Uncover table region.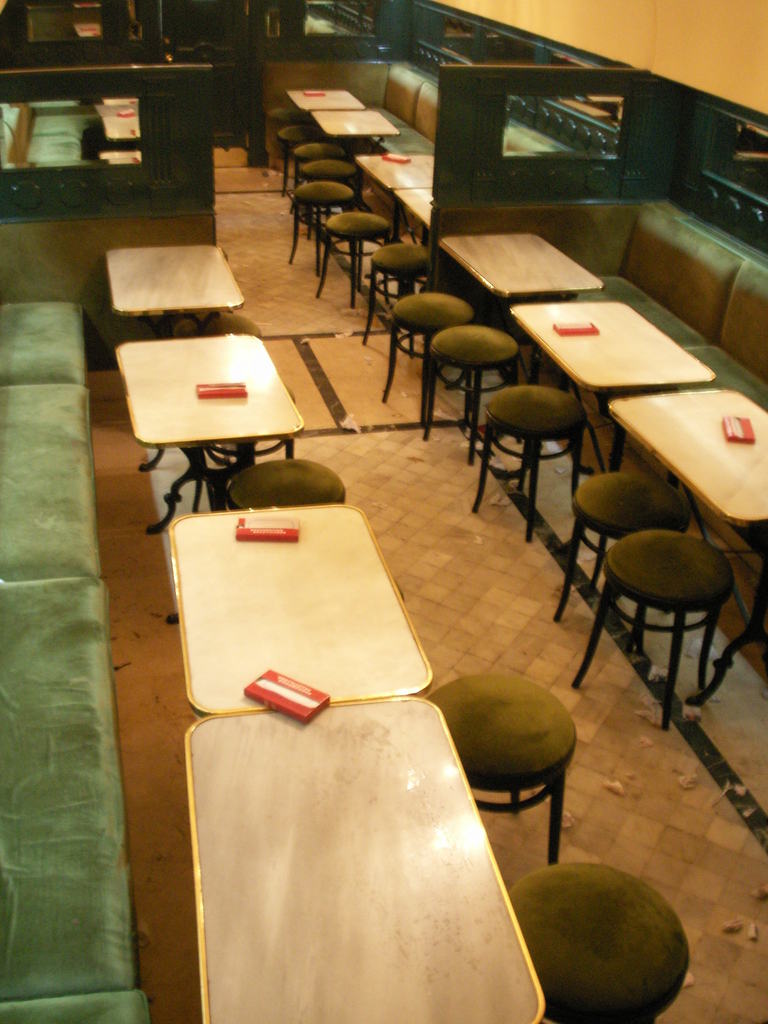
Uncovered: x1=188 y1=461 x2=582 y2=1023.
